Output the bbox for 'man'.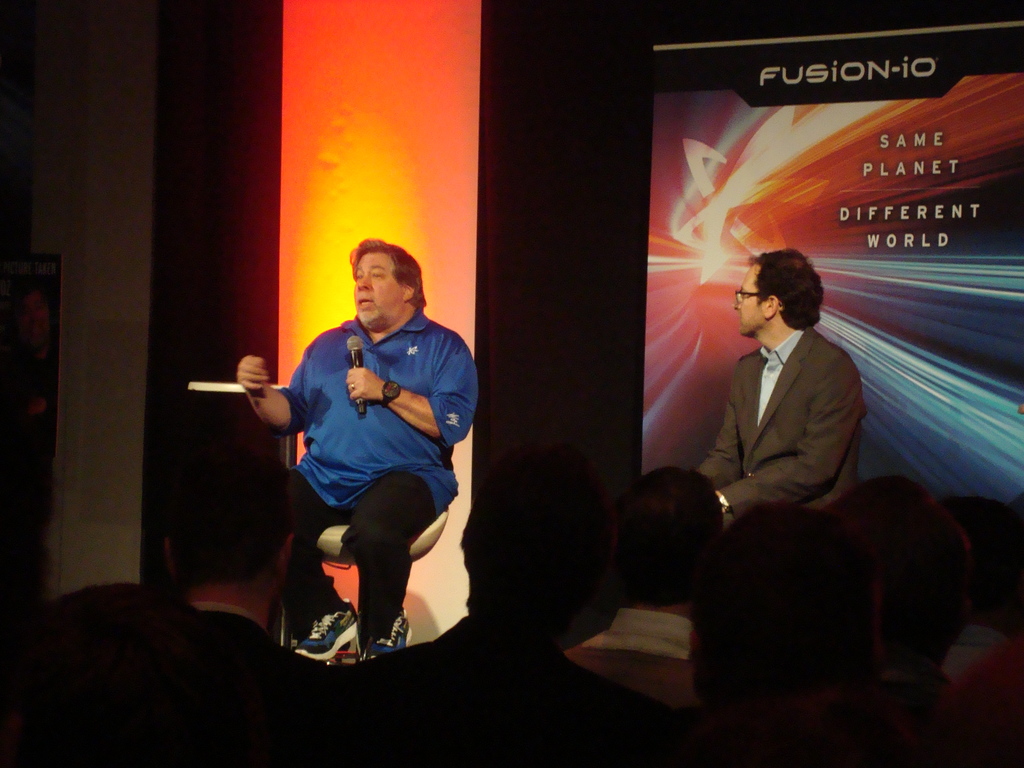
(x1=556, y1=475, x2=754, y2=707).
